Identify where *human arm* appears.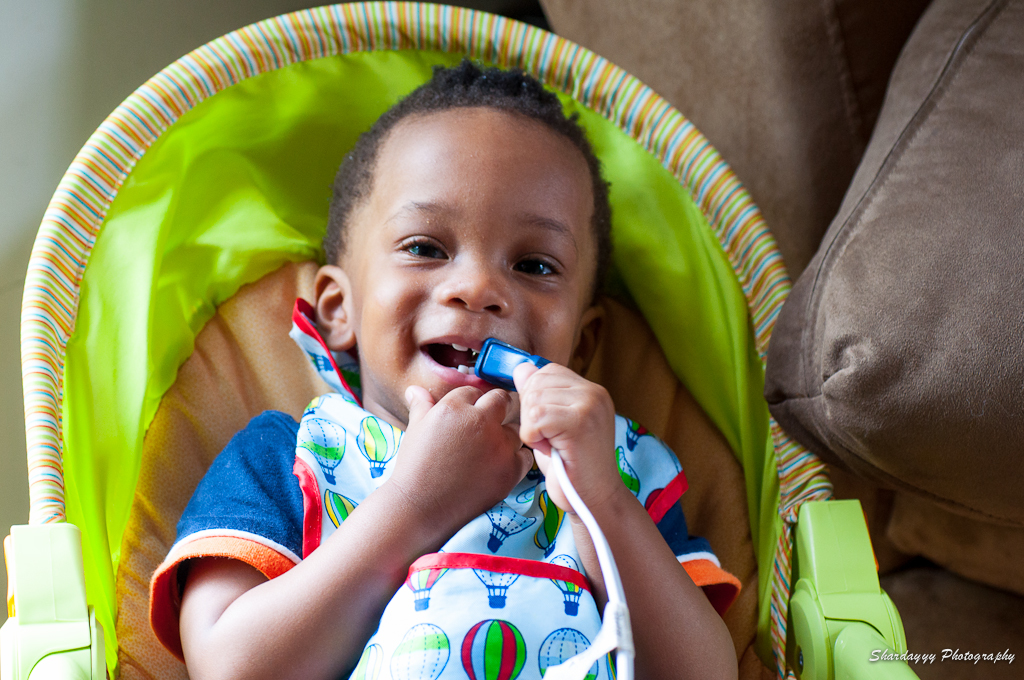
Appears at (left=500, top=356, right=744, bottom=679).
